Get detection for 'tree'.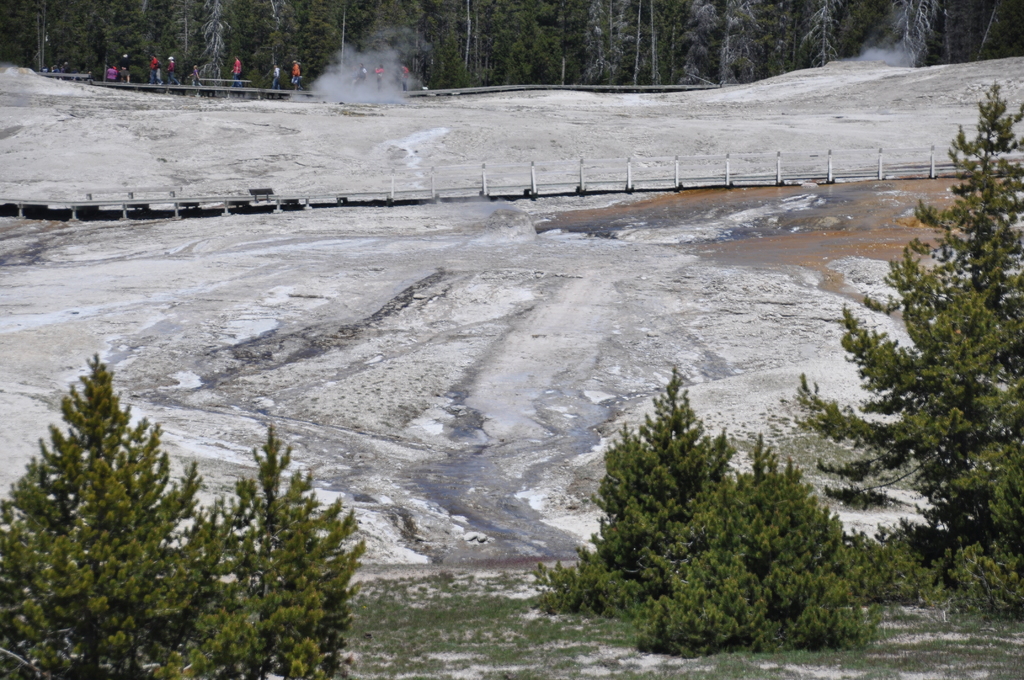
Detection: (x1=779, y1=77, x2=1023, y2=610).
